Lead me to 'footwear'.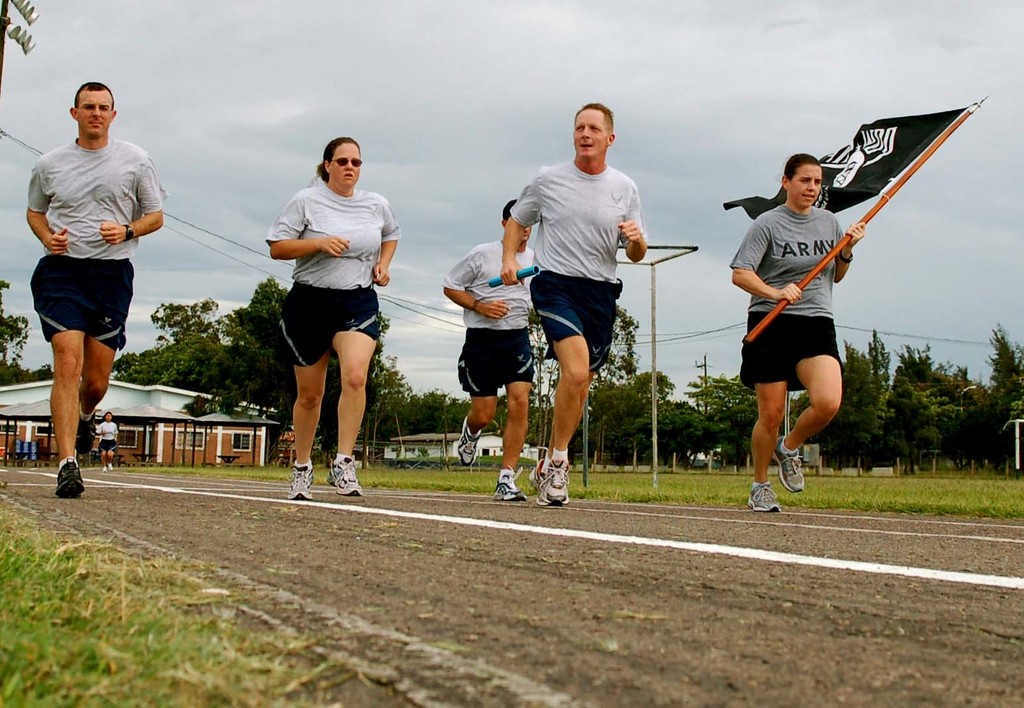
Lead to select_region(529, 460, 557, 508).
